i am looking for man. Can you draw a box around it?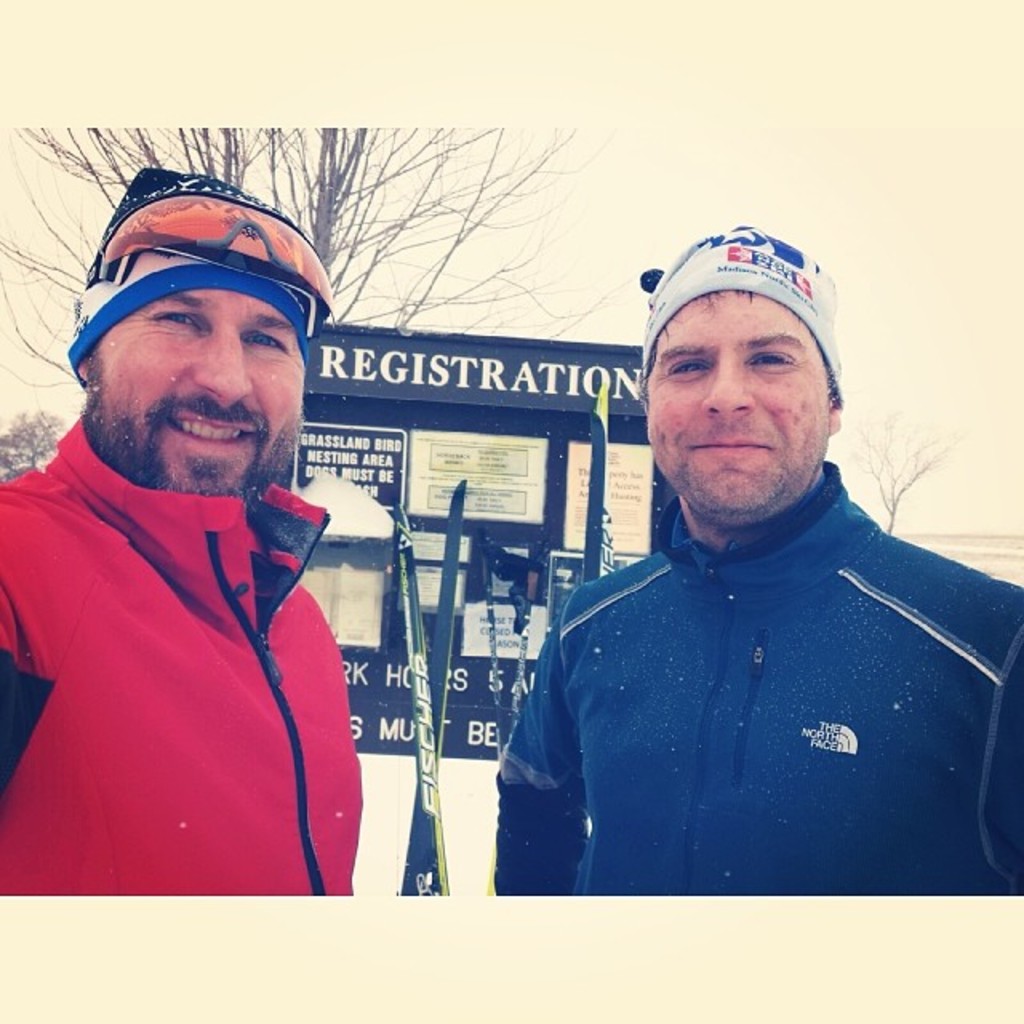
Sure, the bounding box is bbox=[0, 163, 363, 888].
